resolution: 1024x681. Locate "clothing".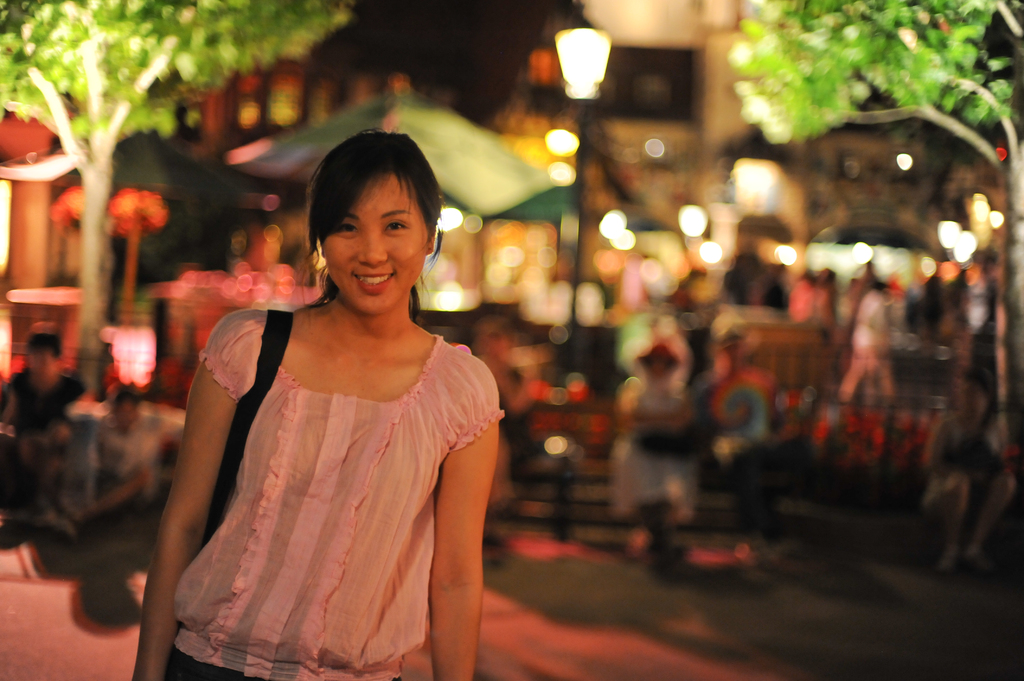
detection(146, 133, 515, 680).
